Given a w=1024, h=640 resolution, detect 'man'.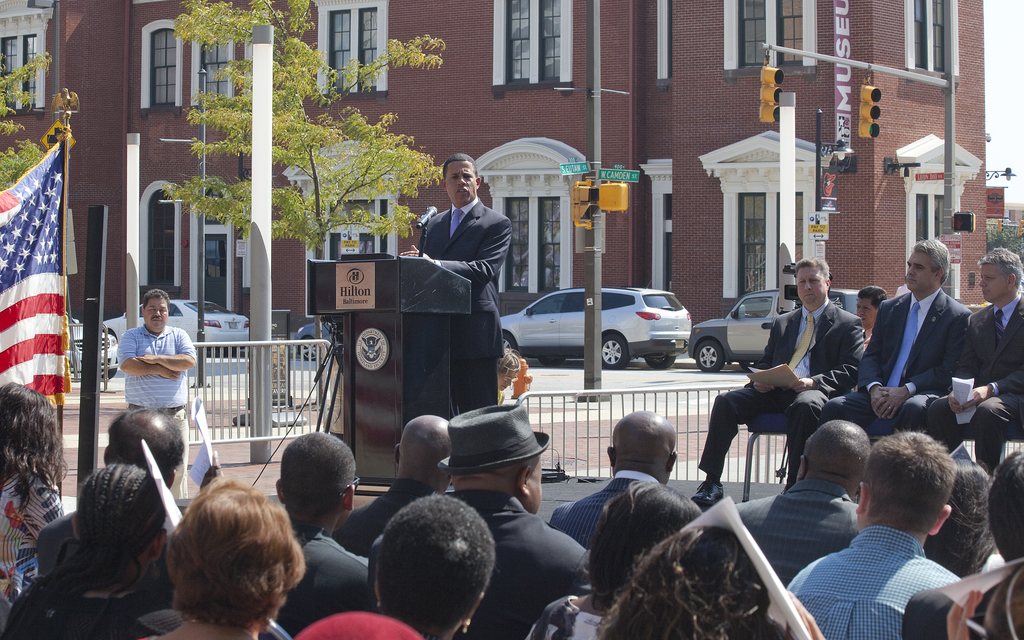
(left=332, top=417, right=451, bottom=556).
